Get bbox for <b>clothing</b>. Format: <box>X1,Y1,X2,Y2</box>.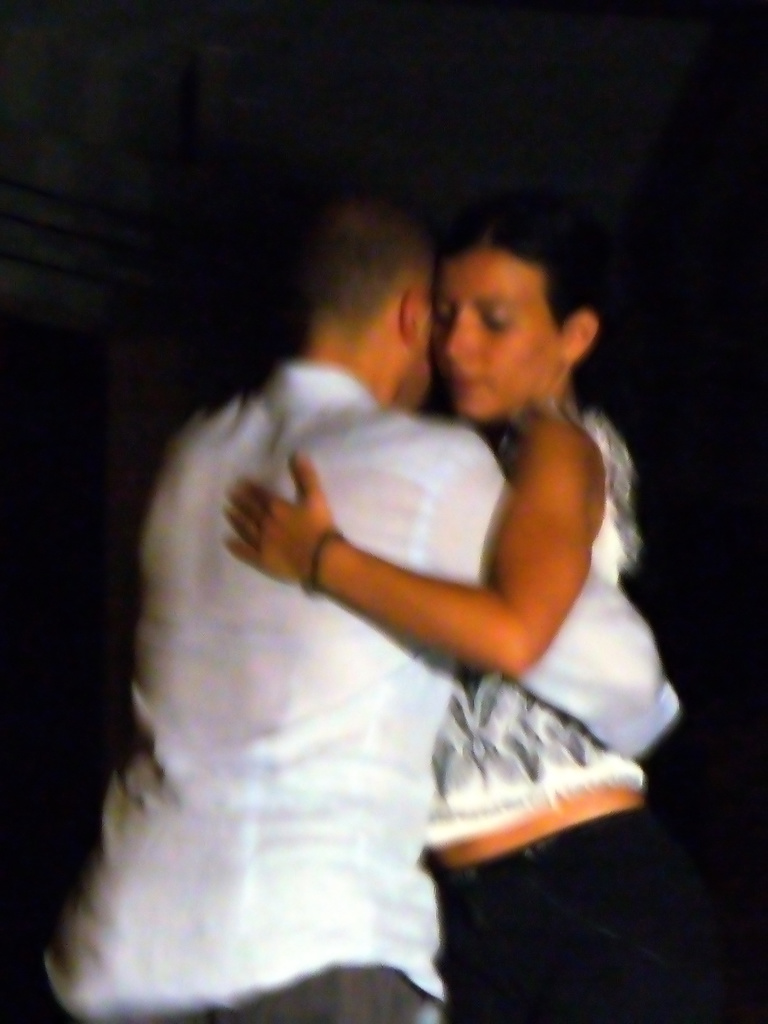
<box>421,396,708,1018</box>.
